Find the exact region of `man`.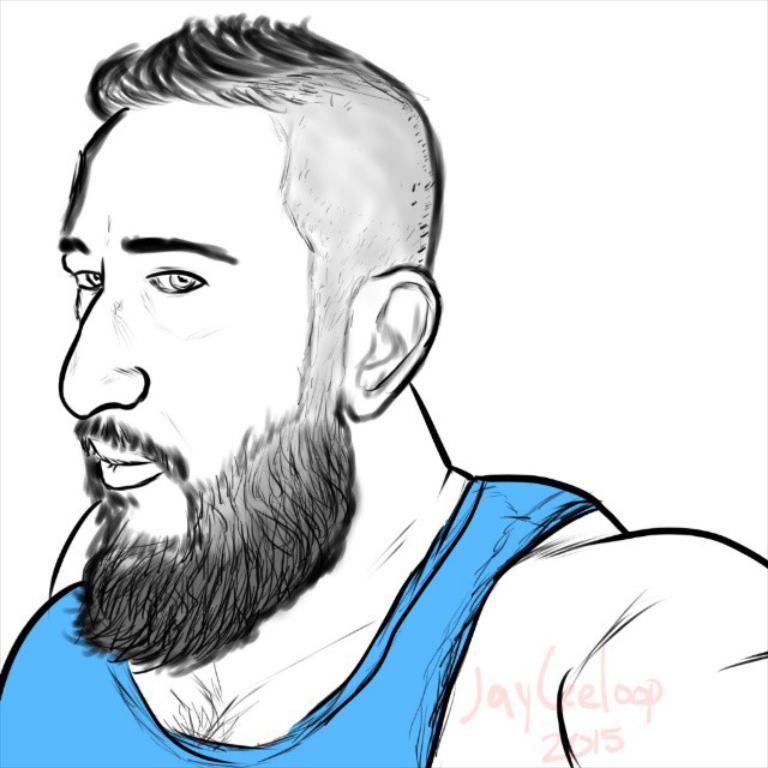
Exact region: Rect(0, 8, 767, 767).
